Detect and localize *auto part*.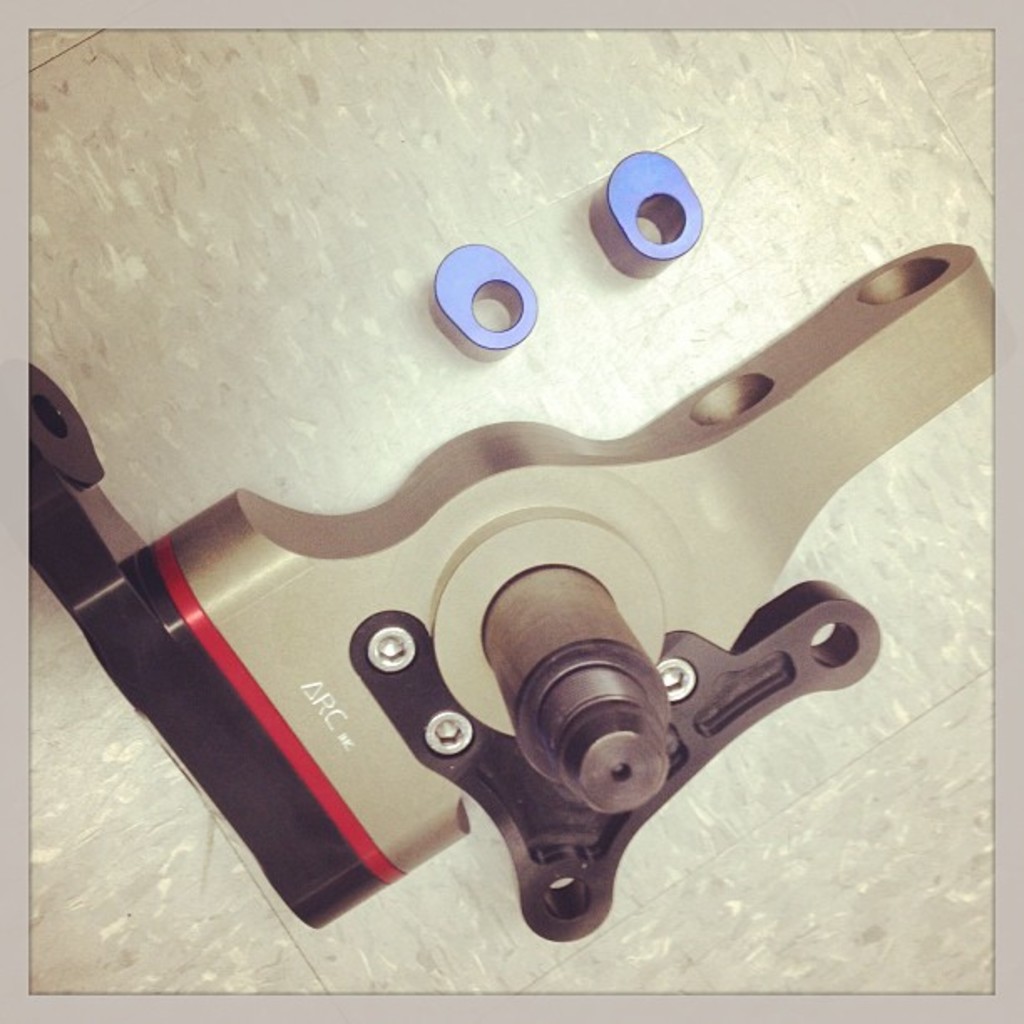
Localized at 28/243/997/945.
